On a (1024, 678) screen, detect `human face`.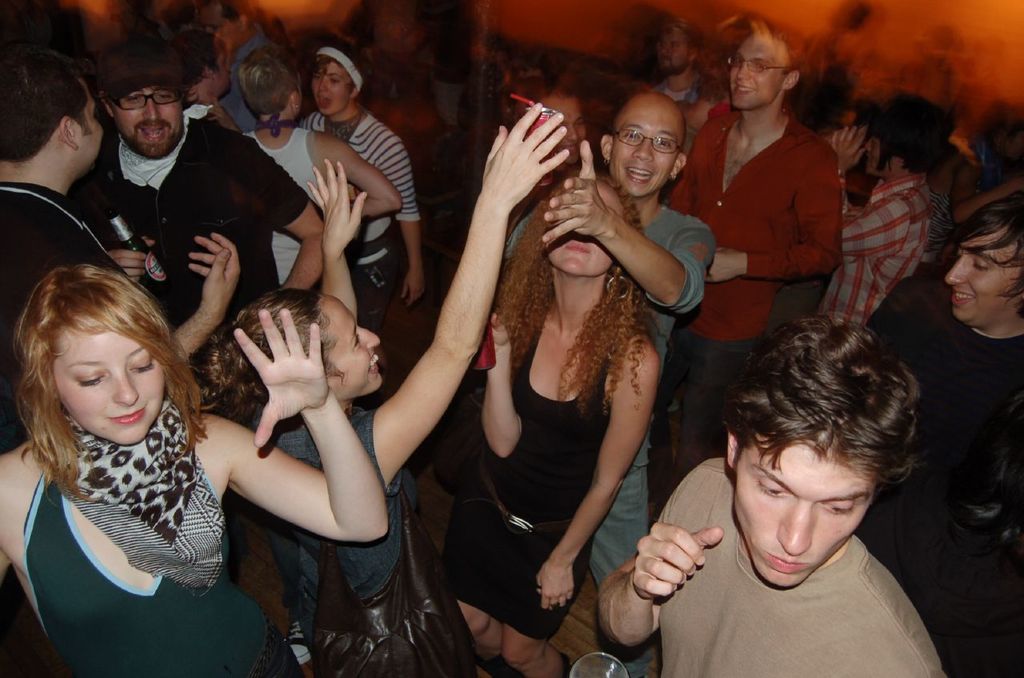
bbox=[54, 318, 168, 441].
